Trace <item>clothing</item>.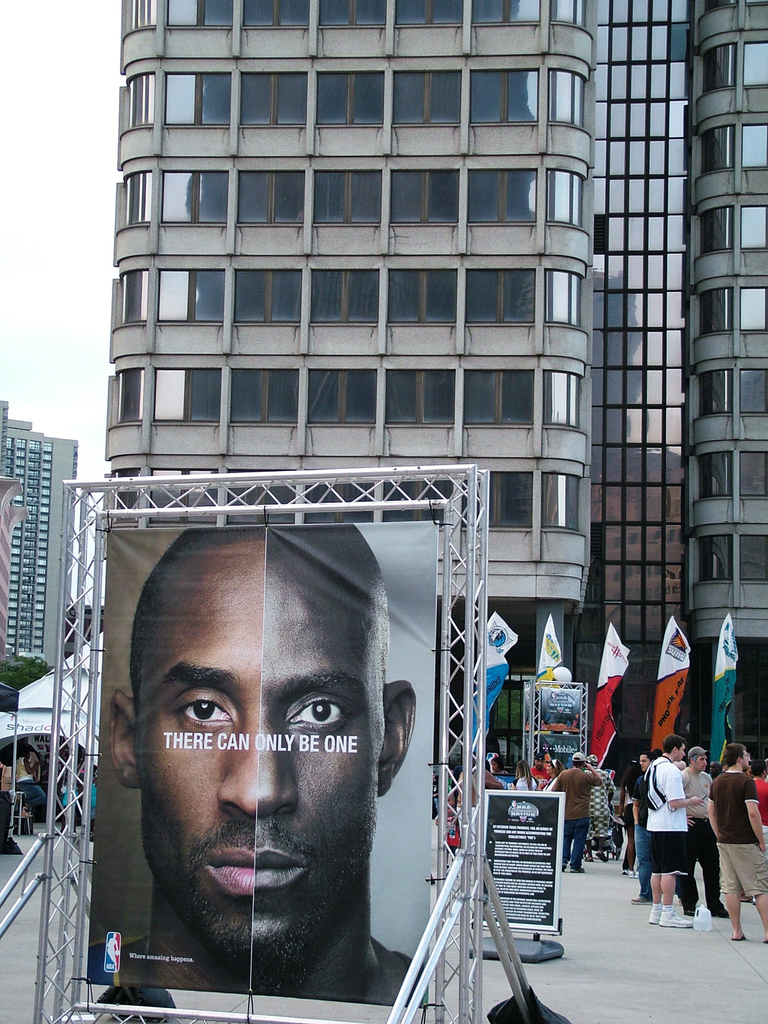
Traced to (left=590, top=763, right=616, bottom=835).
